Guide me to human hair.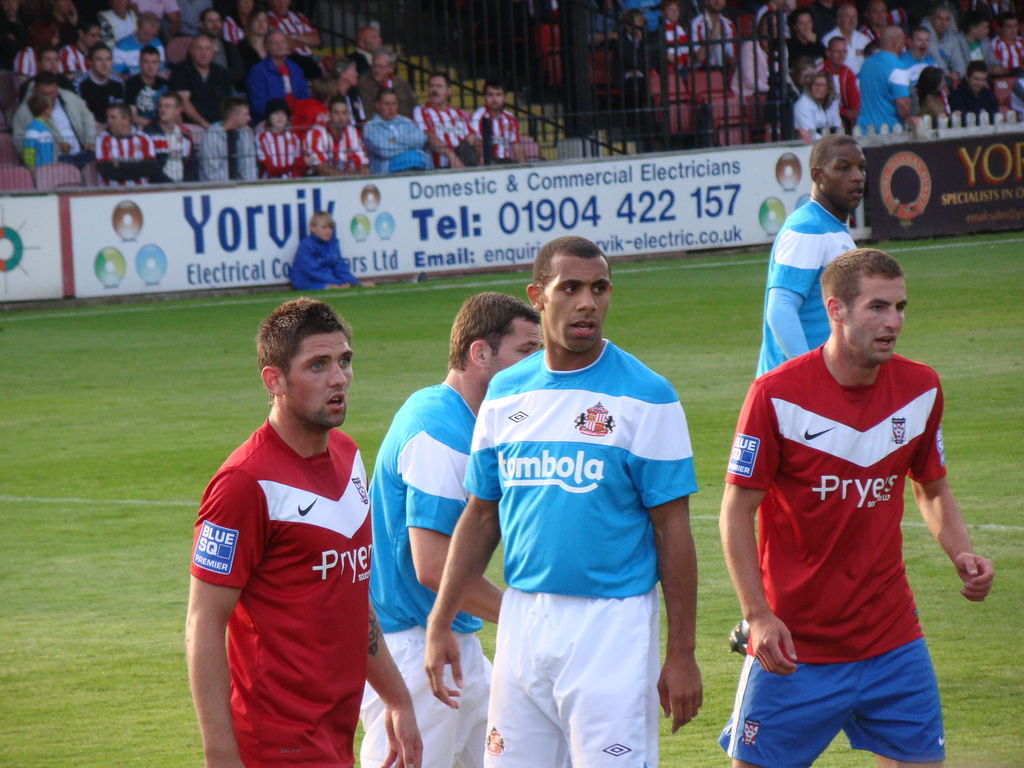
Guidance: {"left": 310, "top": 209, "right": 337, "bottom": 227}.
